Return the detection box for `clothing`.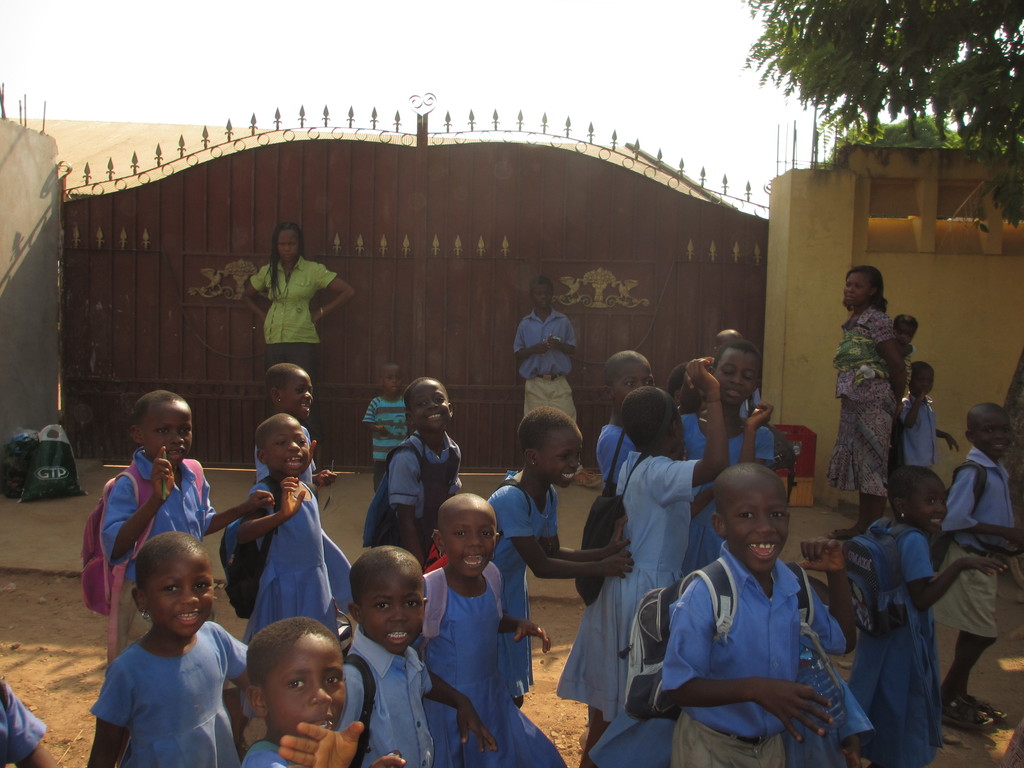
box=[240, 733, 297, 767].
